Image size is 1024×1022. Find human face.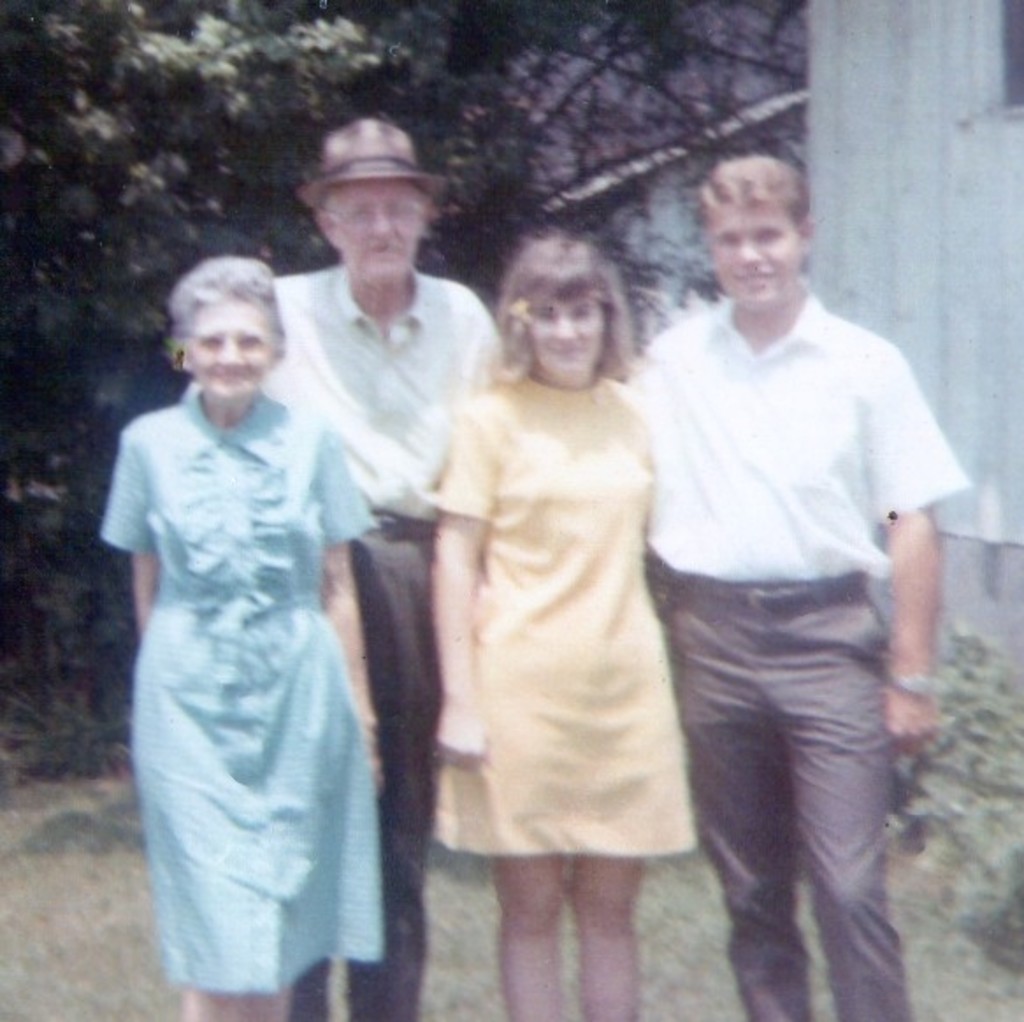
detection(190, 299, 270, 390).
